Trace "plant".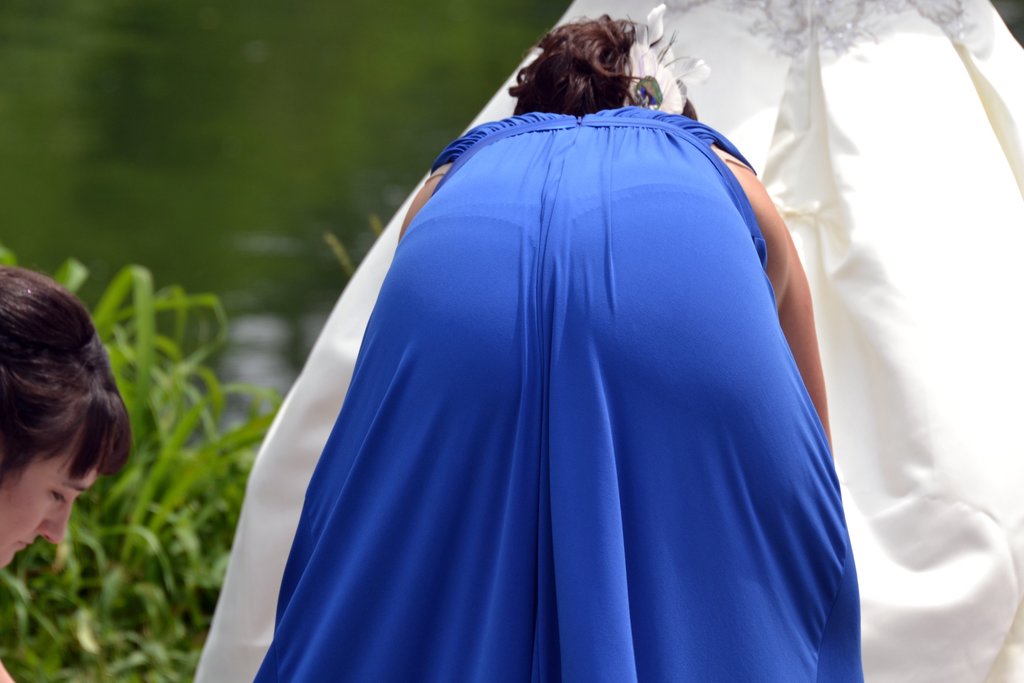
Traced to locate(0, 233, 279, 682).
